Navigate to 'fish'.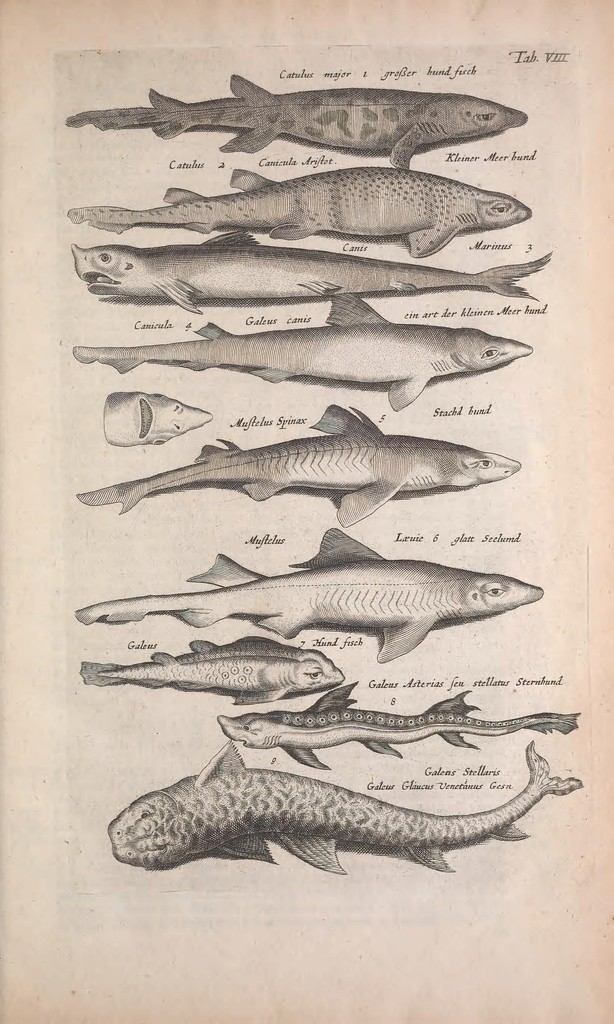
Navigation target: box=[103, 735, 576, 875].
